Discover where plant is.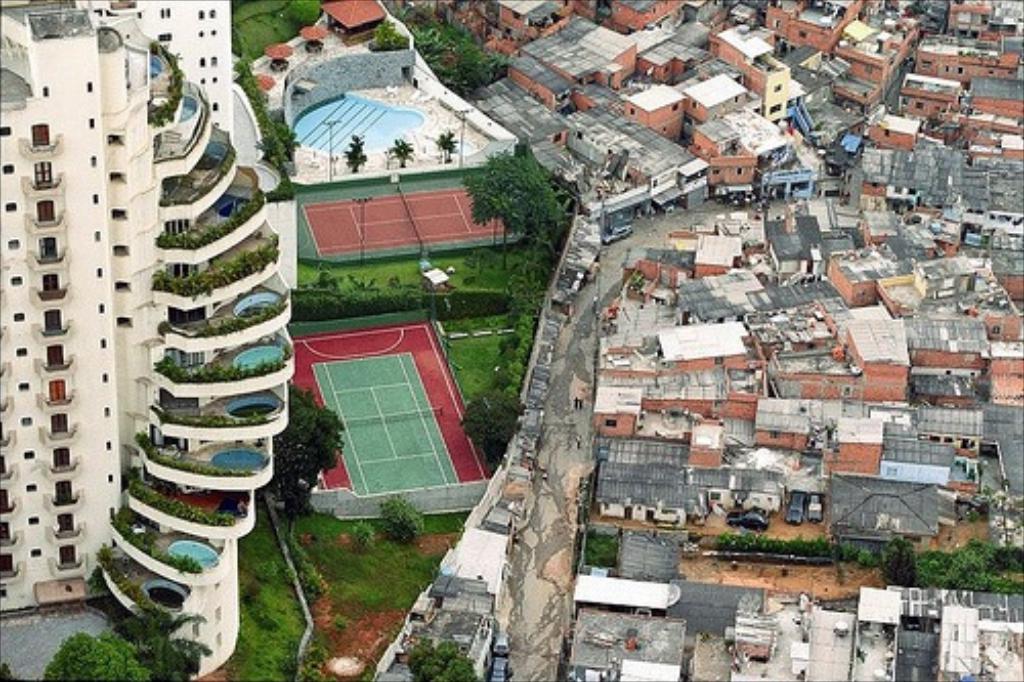
Discovered at 84, 541, 205, 627.
